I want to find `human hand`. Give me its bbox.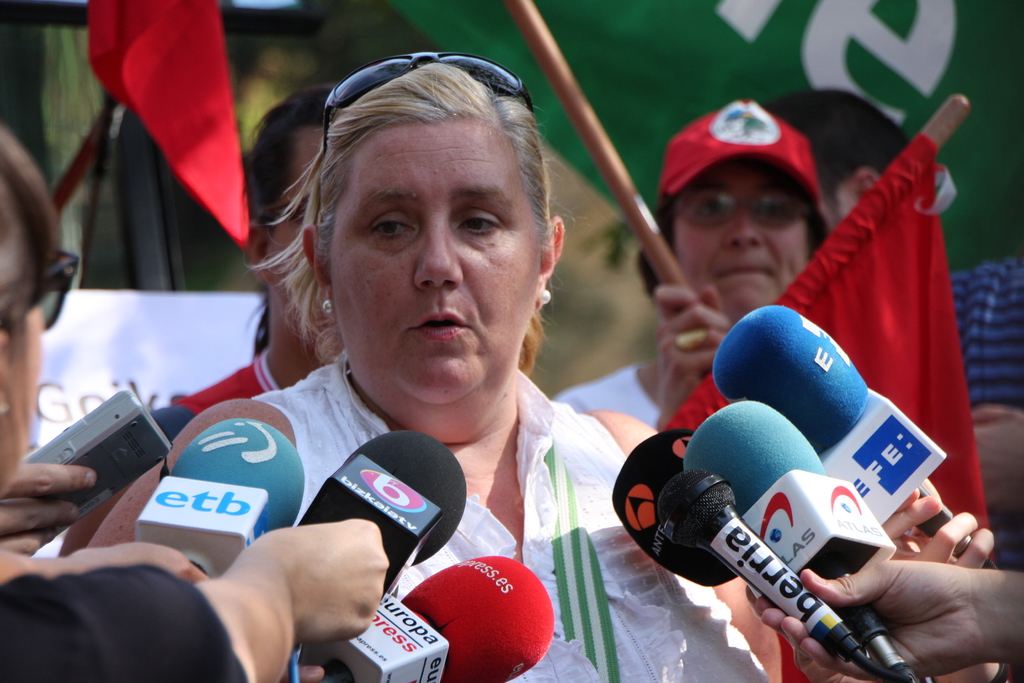
x1=297, y1=666, x2=326, y2=682.
